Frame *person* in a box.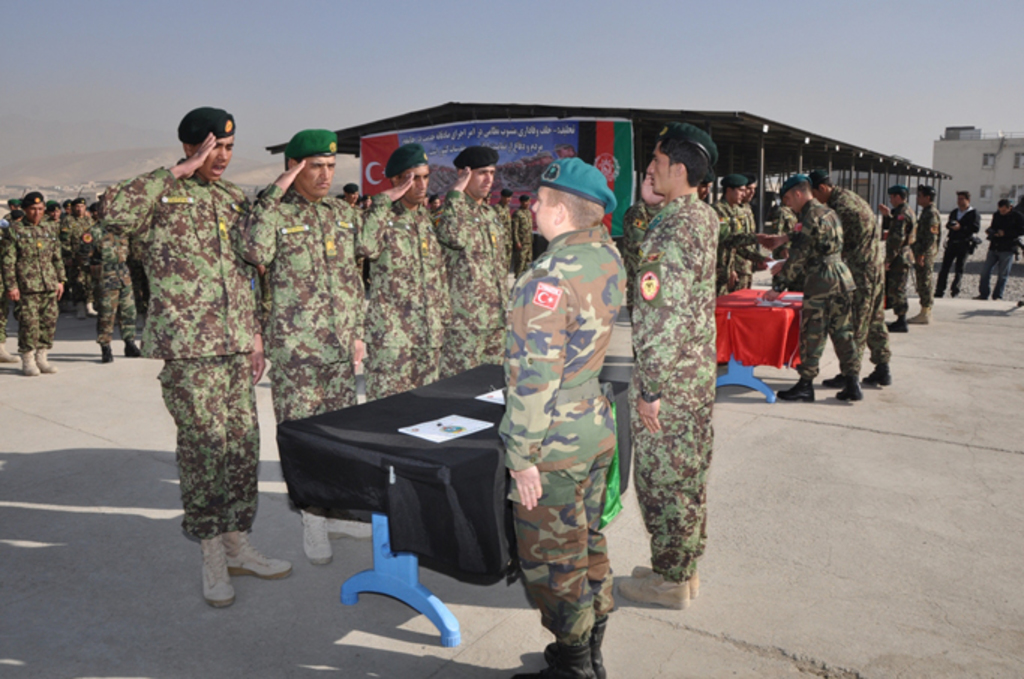
(499,160,619,678).
